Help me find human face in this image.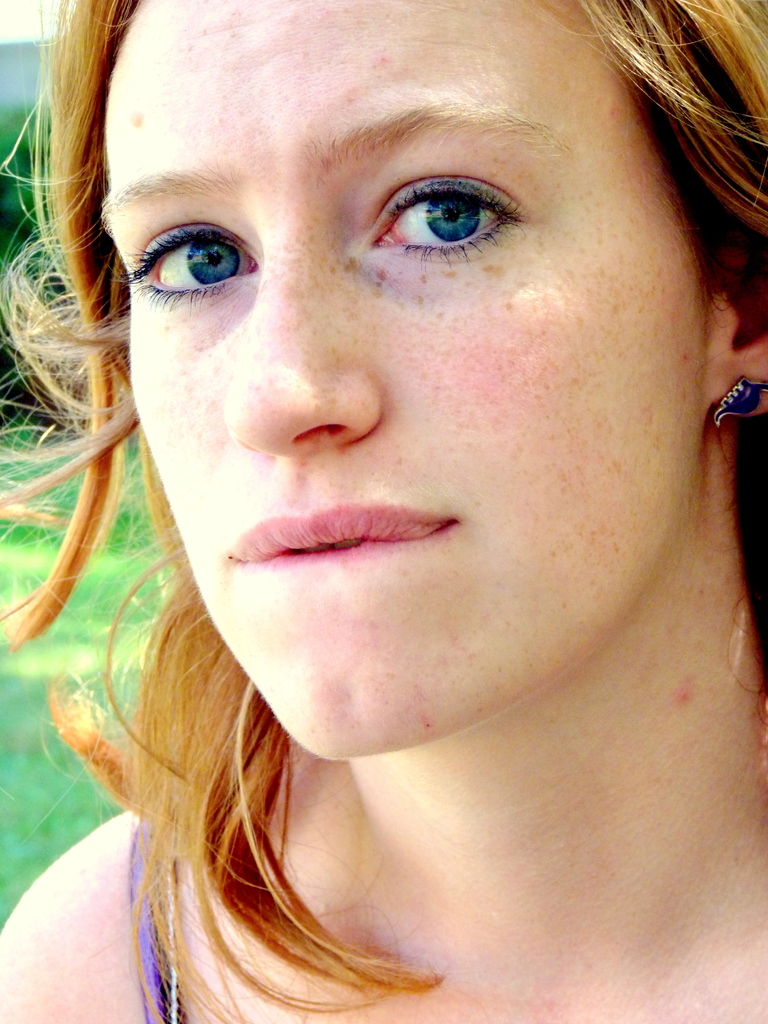
Found it: 102/0/707/762.
